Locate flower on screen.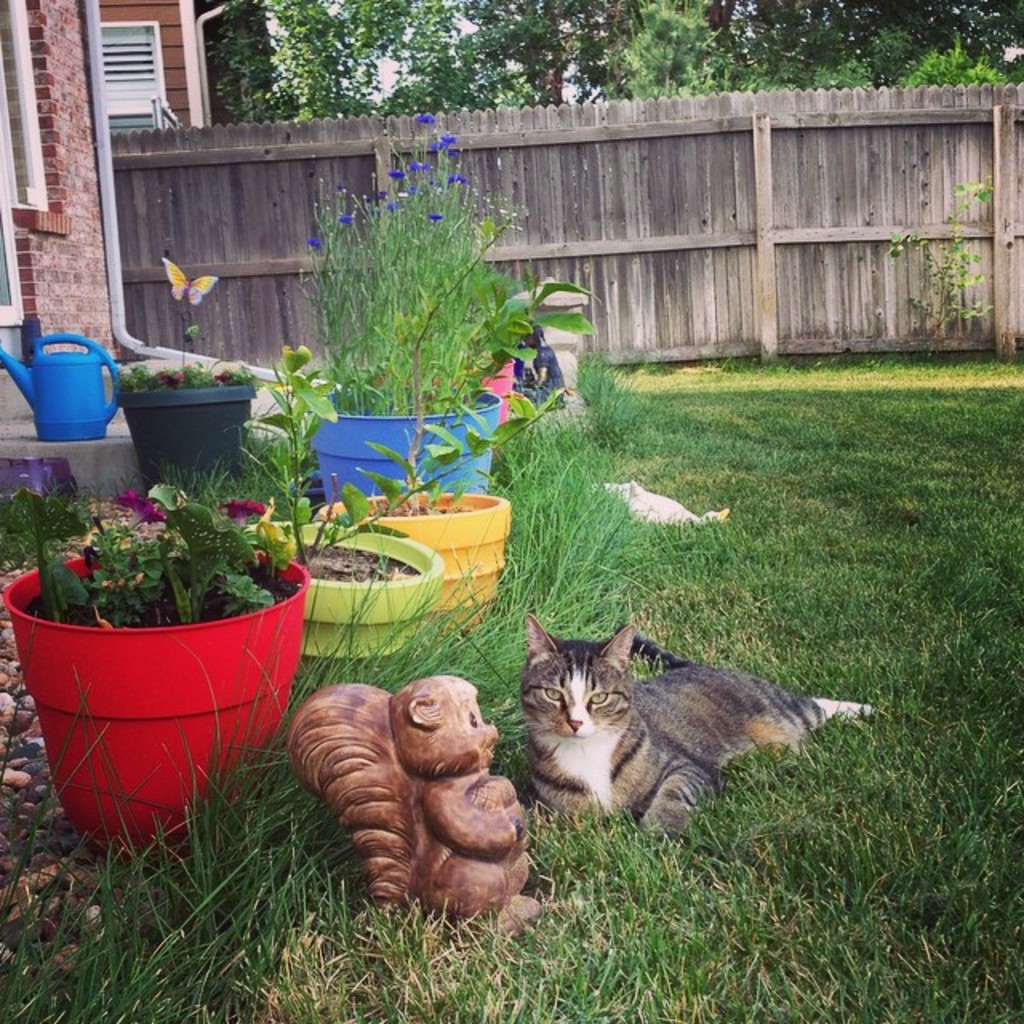
On screen at box(446, 168, 461, 186).
